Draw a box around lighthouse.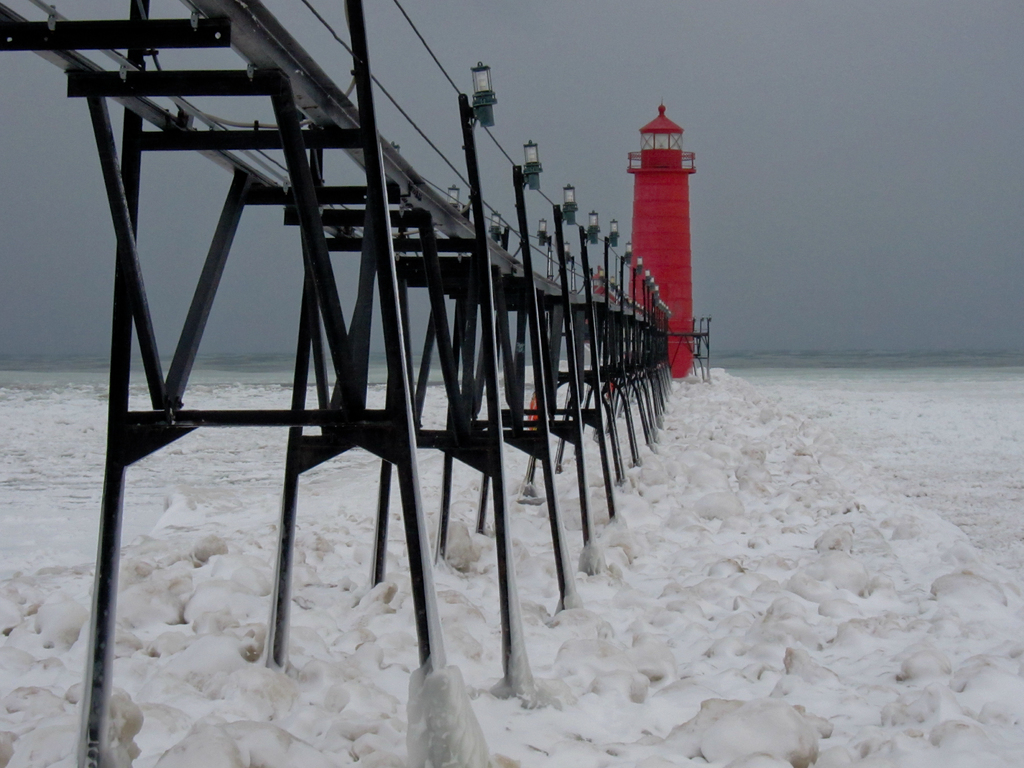
607:113:716:396.
